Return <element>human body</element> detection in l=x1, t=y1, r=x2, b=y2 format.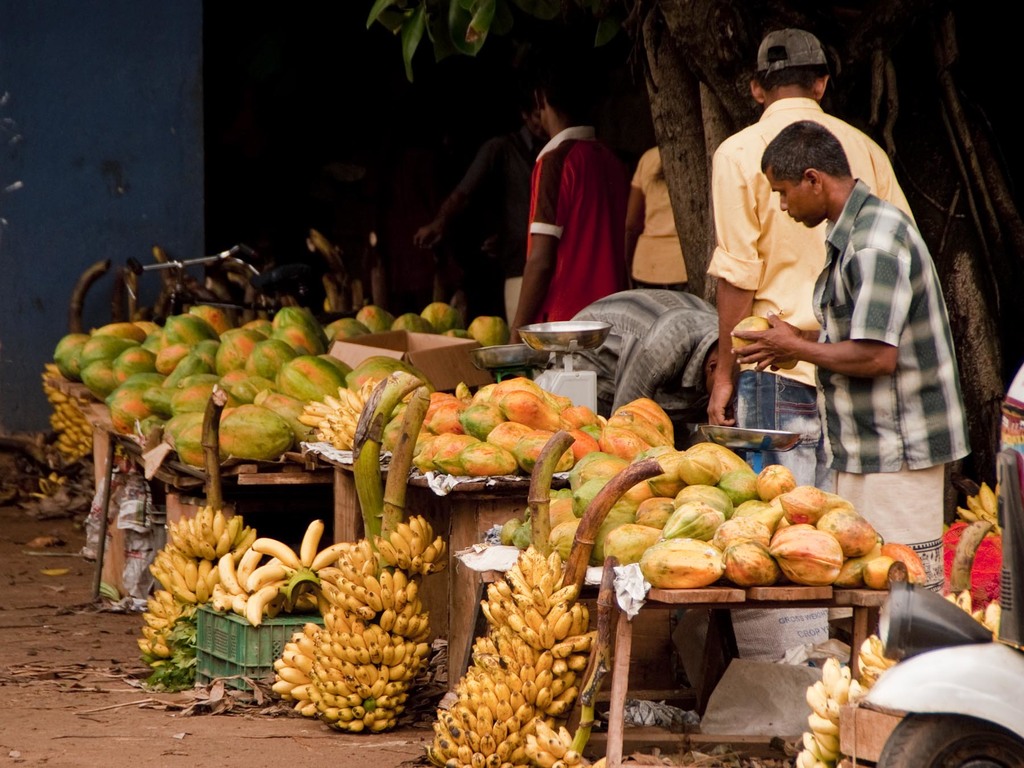
l=620, t=143, r=688, b=290.
